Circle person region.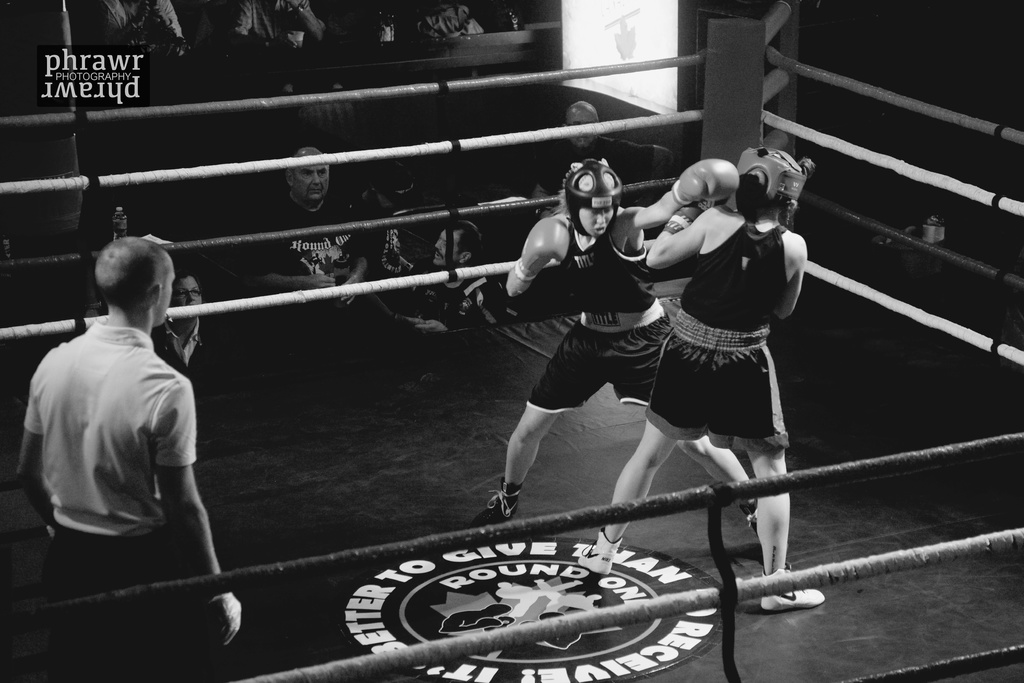
Region: <bbox>9, 231, 244, 682</bbox>.
